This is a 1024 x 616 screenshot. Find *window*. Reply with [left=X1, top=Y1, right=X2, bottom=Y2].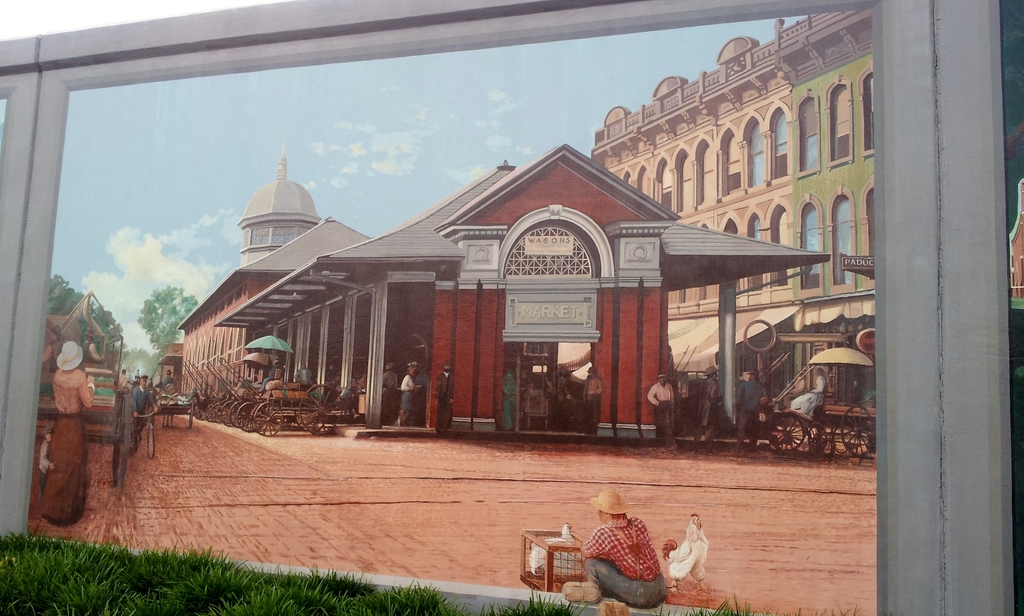
[left=835, top=77, right=856, bottom=166].
